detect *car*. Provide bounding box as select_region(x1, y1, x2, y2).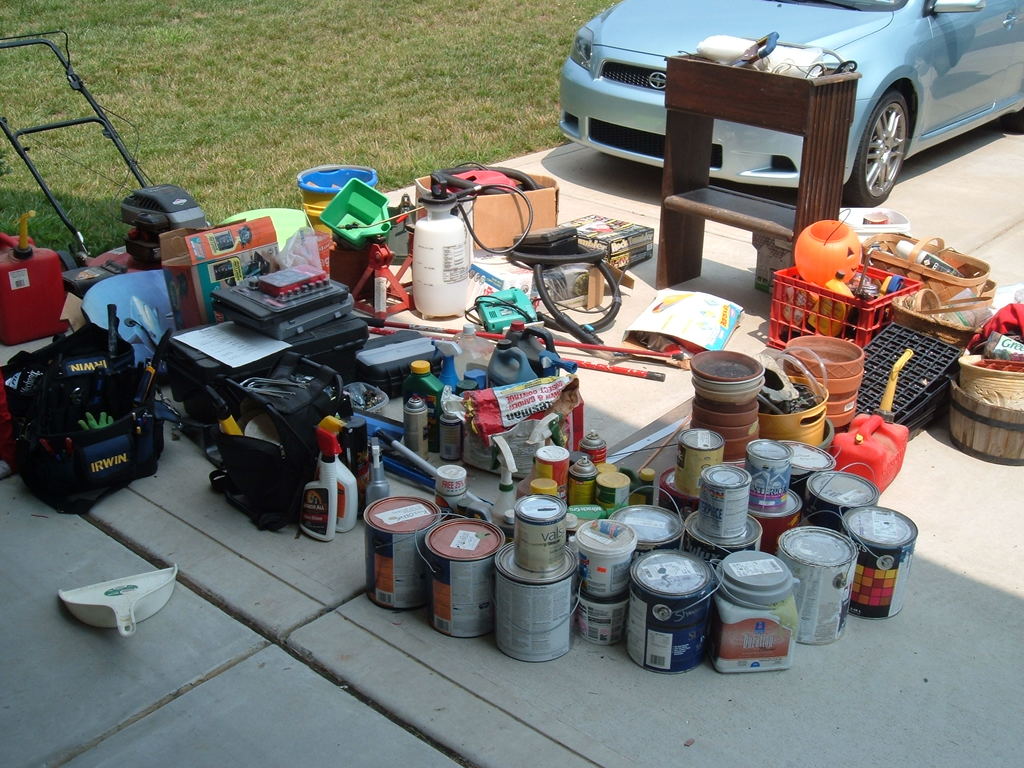
select_region(556, 0, 1023, 210).
